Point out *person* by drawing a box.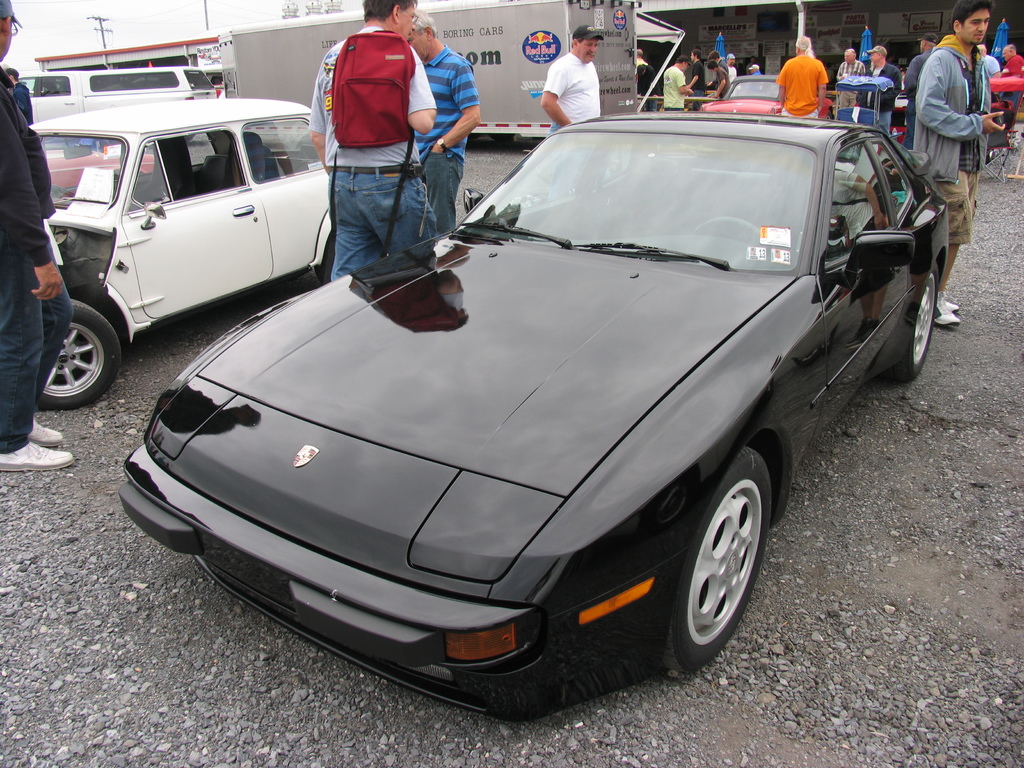
x1=724 y1=54 x2=738 y2=85.
